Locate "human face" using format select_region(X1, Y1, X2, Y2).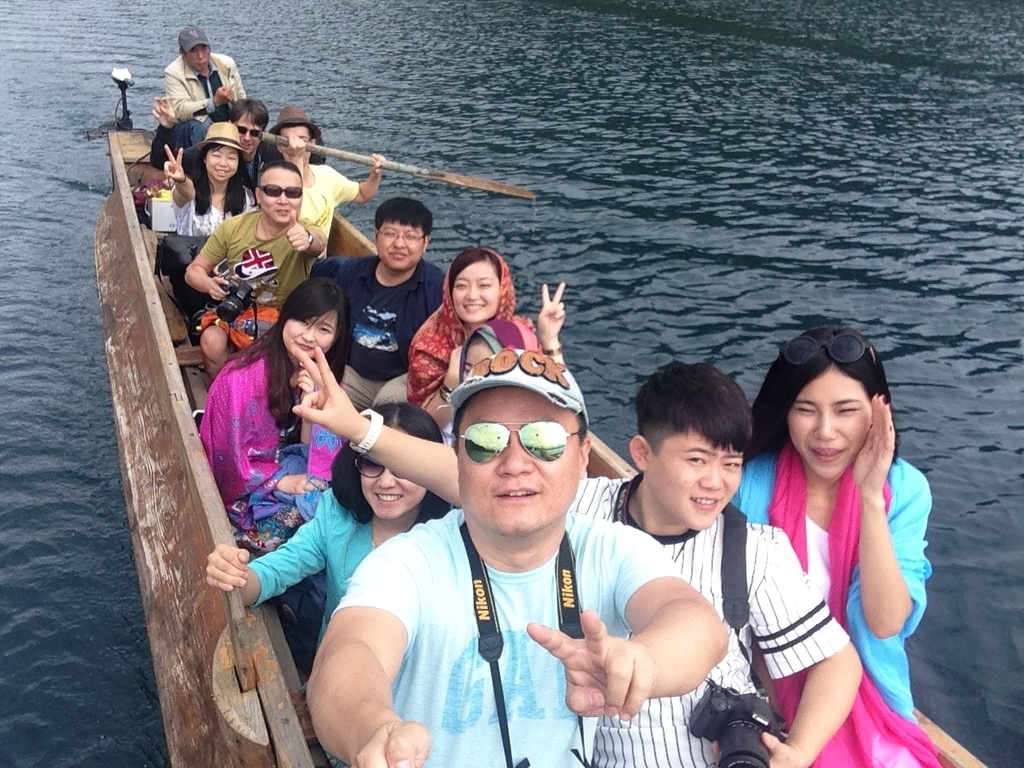
select_region(654, 437, 742, 533).
